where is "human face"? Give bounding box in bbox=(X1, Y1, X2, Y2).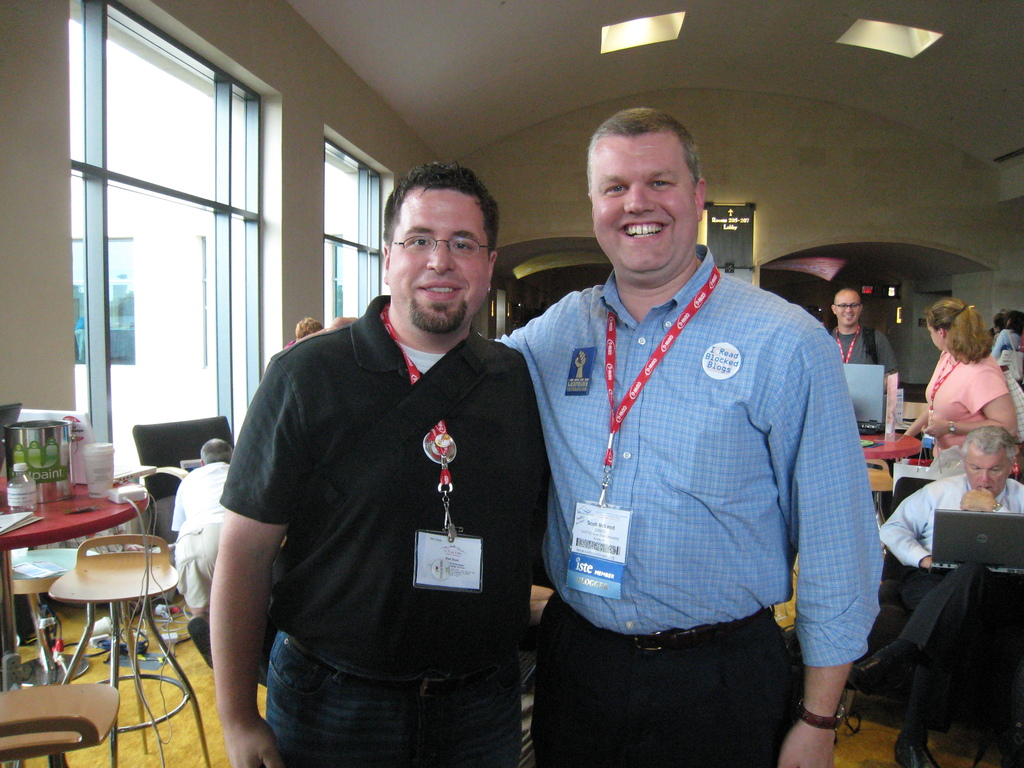
bbox=(927, 321, 941, 351).
